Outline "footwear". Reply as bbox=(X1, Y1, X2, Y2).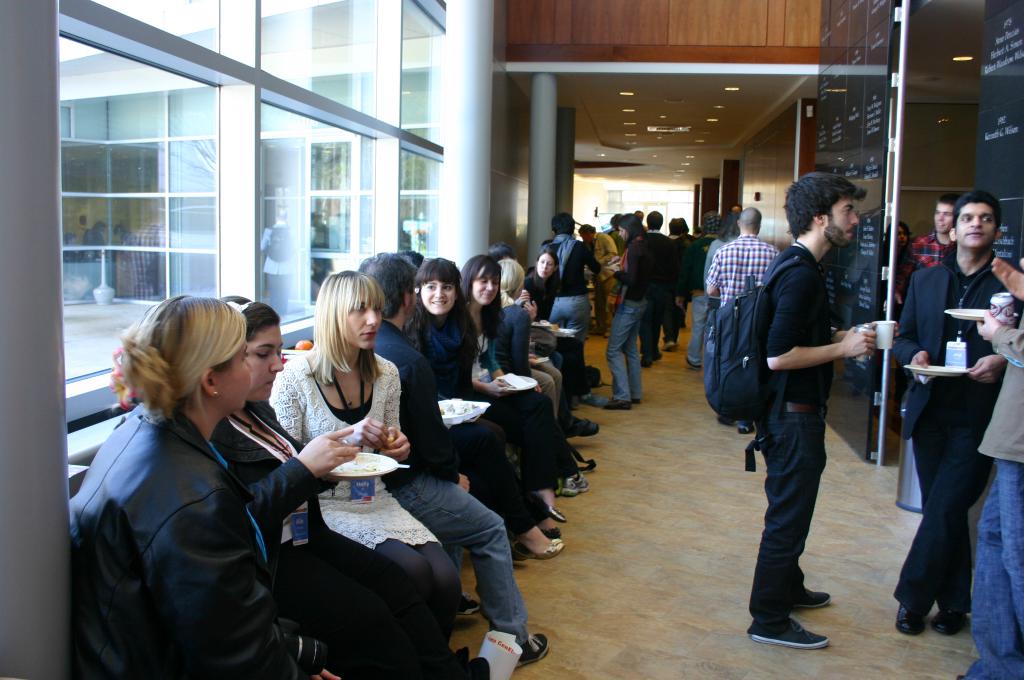
bbox=(569, 414, 600, 436).
